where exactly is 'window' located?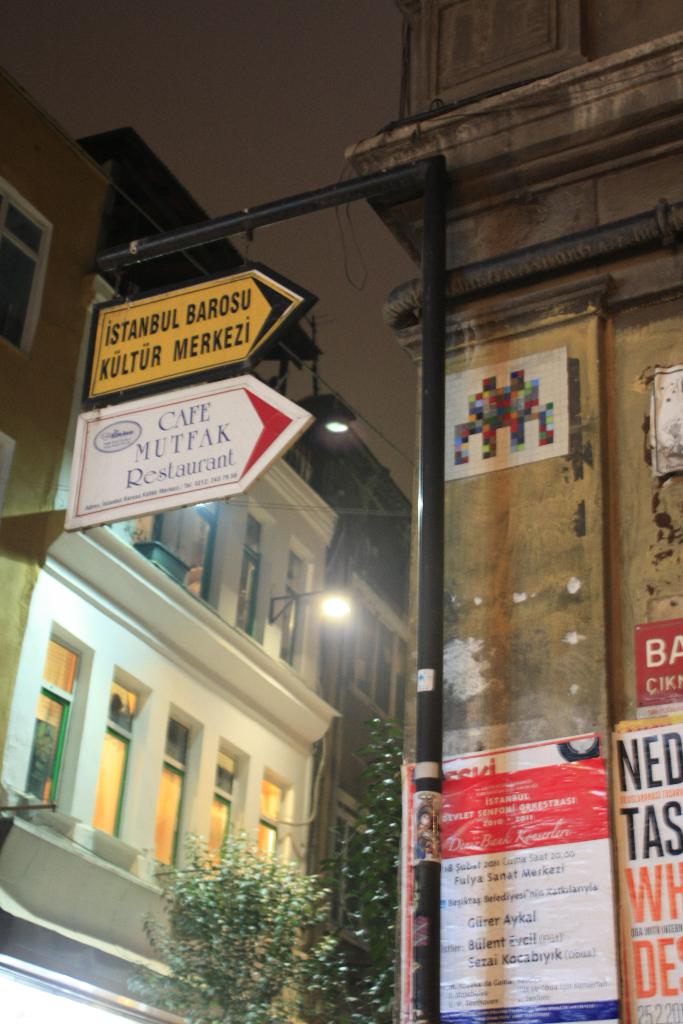
Its bounding box is 279 550 312 666.
